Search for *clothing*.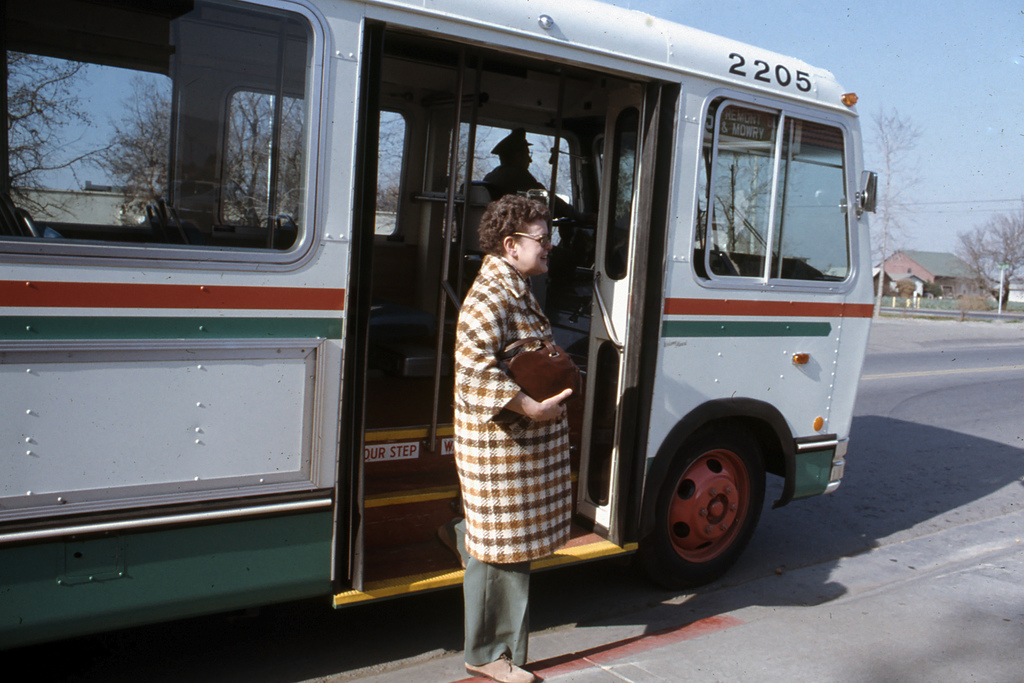
Found at 440/206/581/587.
